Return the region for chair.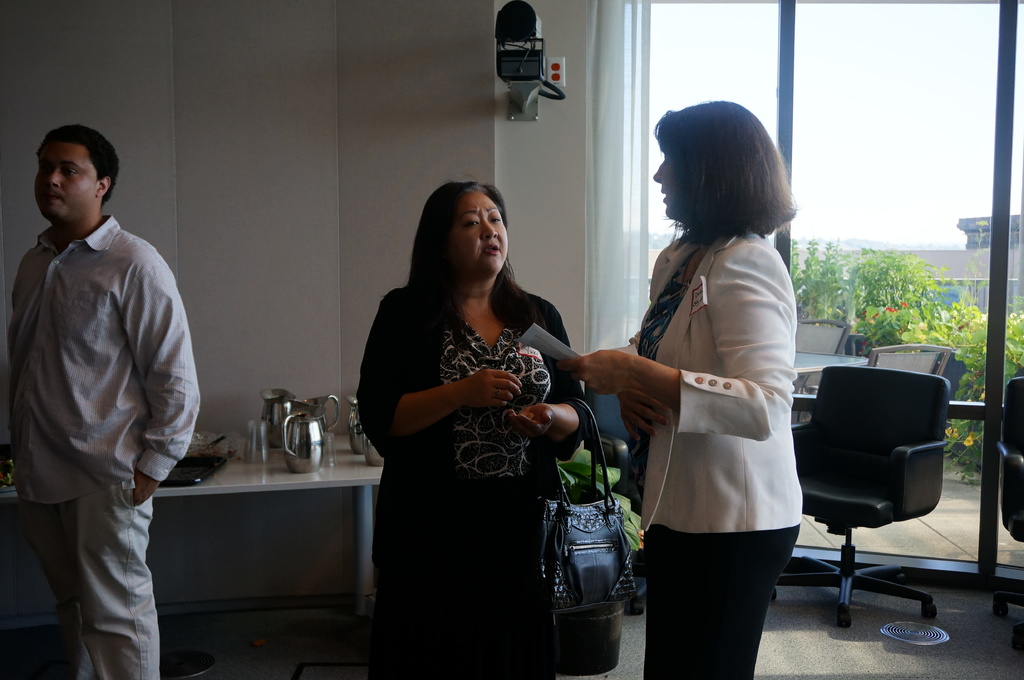
[left=859, top=337, right=951, bottom=381].
